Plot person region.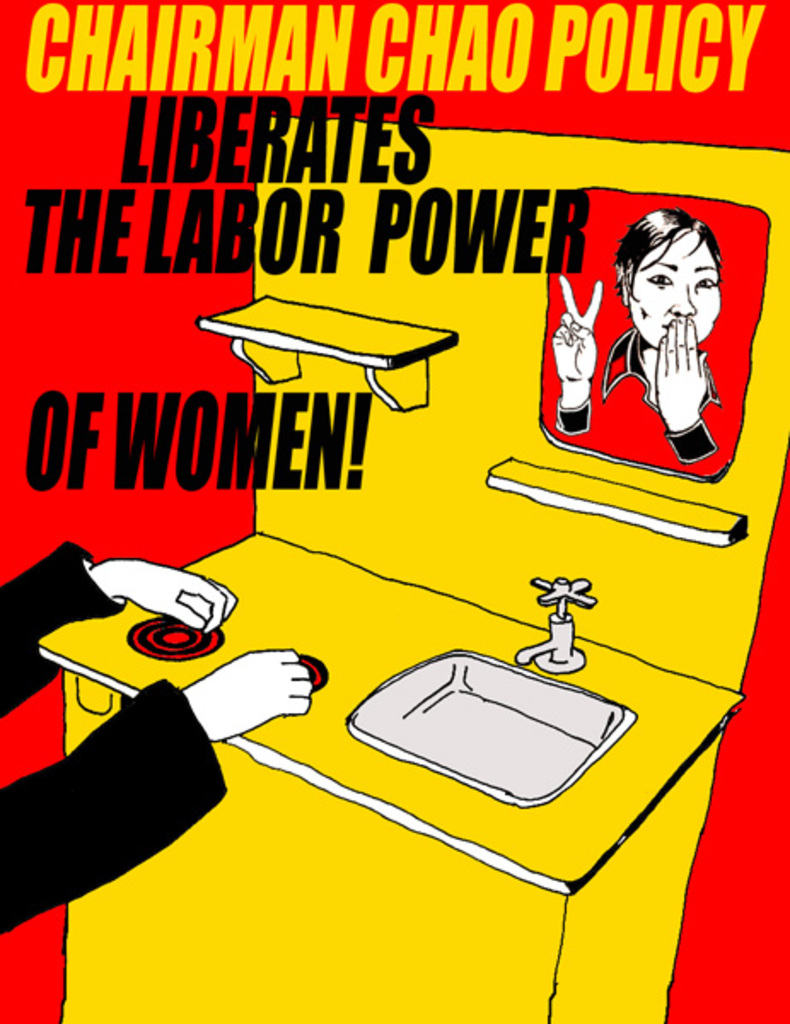
Plotted at <bbox>541, 207, 729, 464</bbox>.
